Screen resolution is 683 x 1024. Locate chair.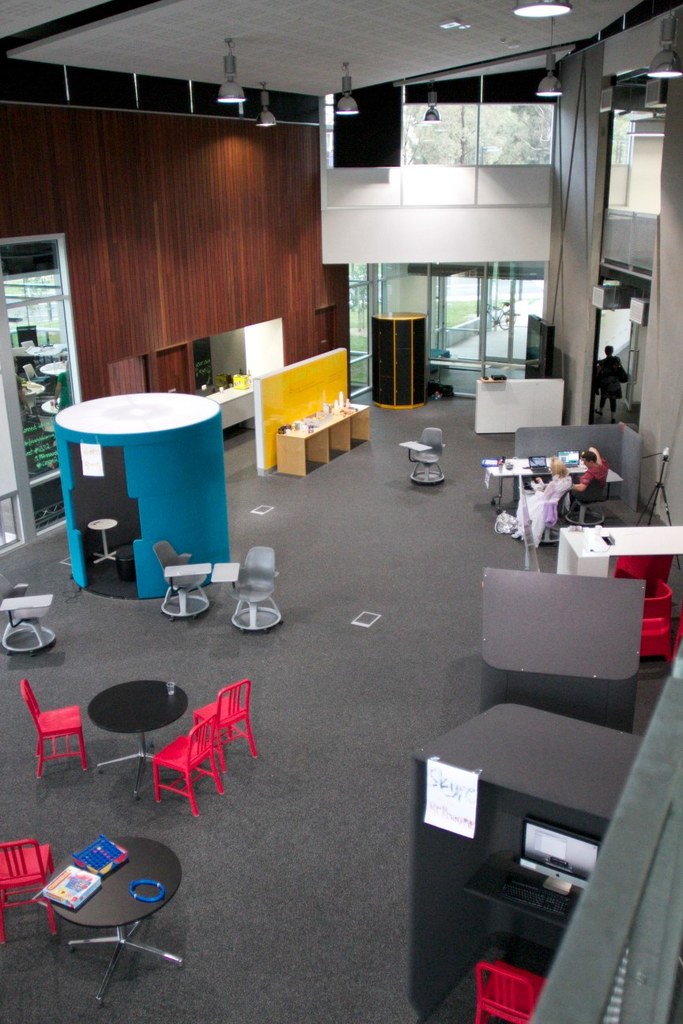
(x1=469, y1=962, x2=546, y2=1023).
